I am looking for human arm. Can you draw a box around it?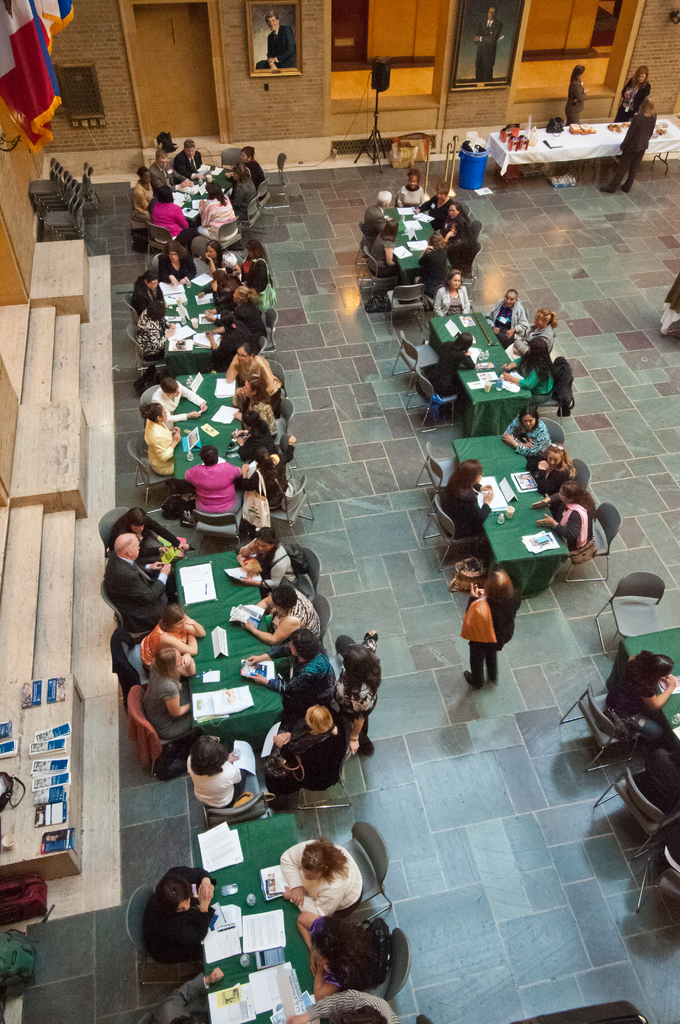
Sure, the bounding box is [left=145, top=322, right=174, bottom=352].
